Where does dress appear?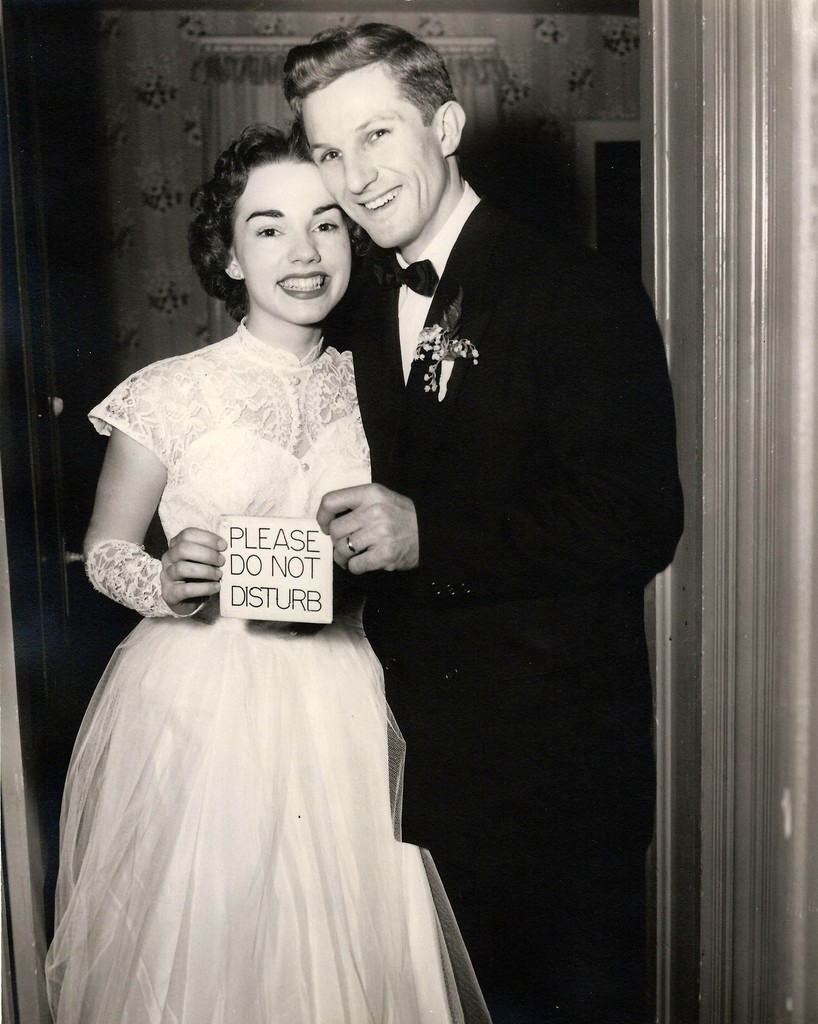
Appears at 35,311,458,1023.
